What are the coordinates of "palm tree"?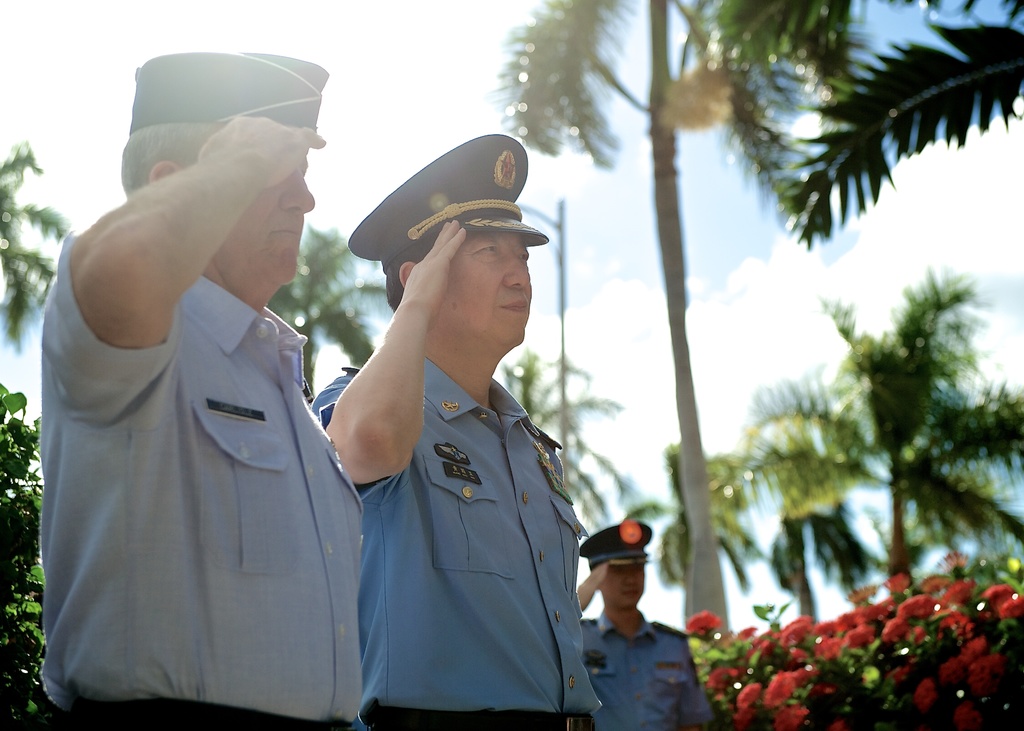
bbox=(766, 271, 1023, 611).
